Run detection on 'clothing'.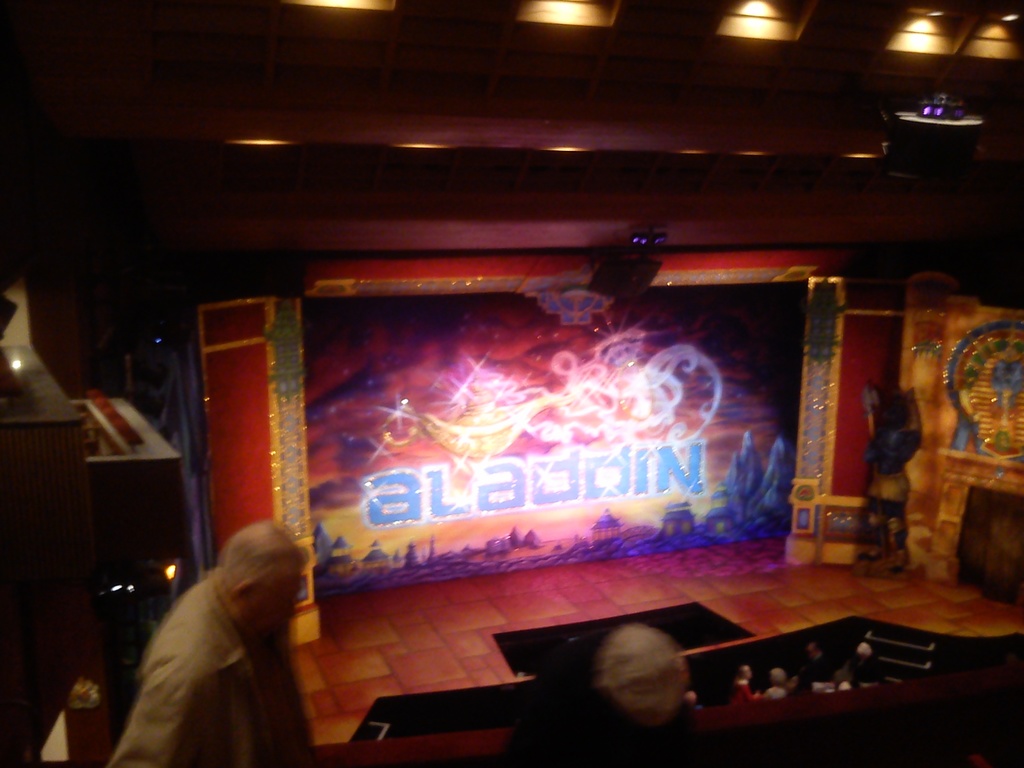
Result: (left=733, top=678, right=761, bottom=705).
